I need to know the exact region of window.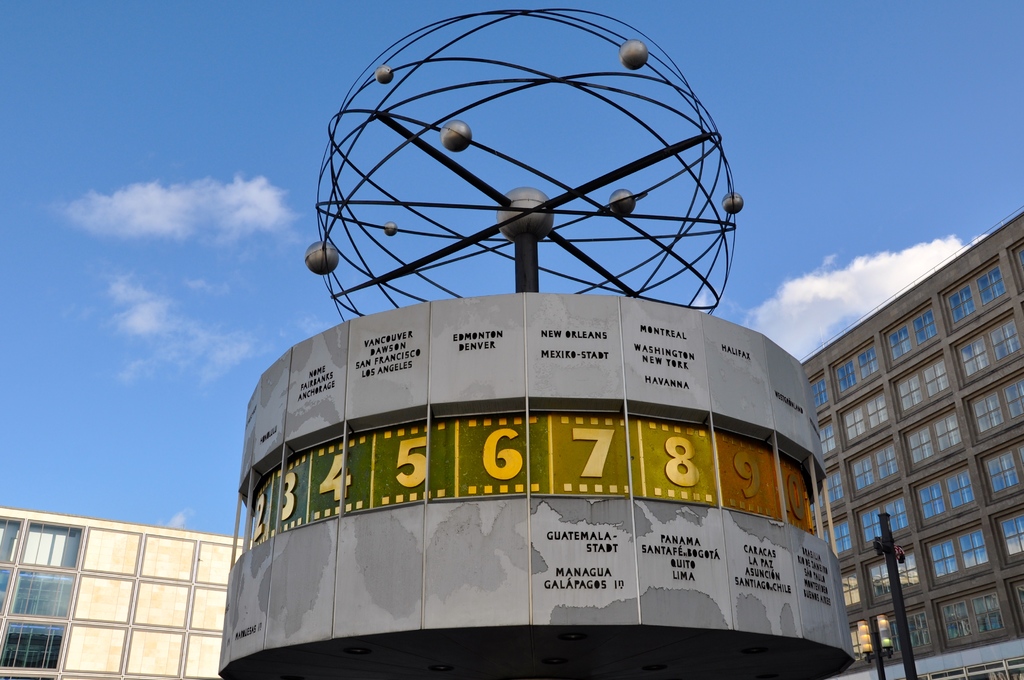
Region: bbox(0, 619, 65, 673).
